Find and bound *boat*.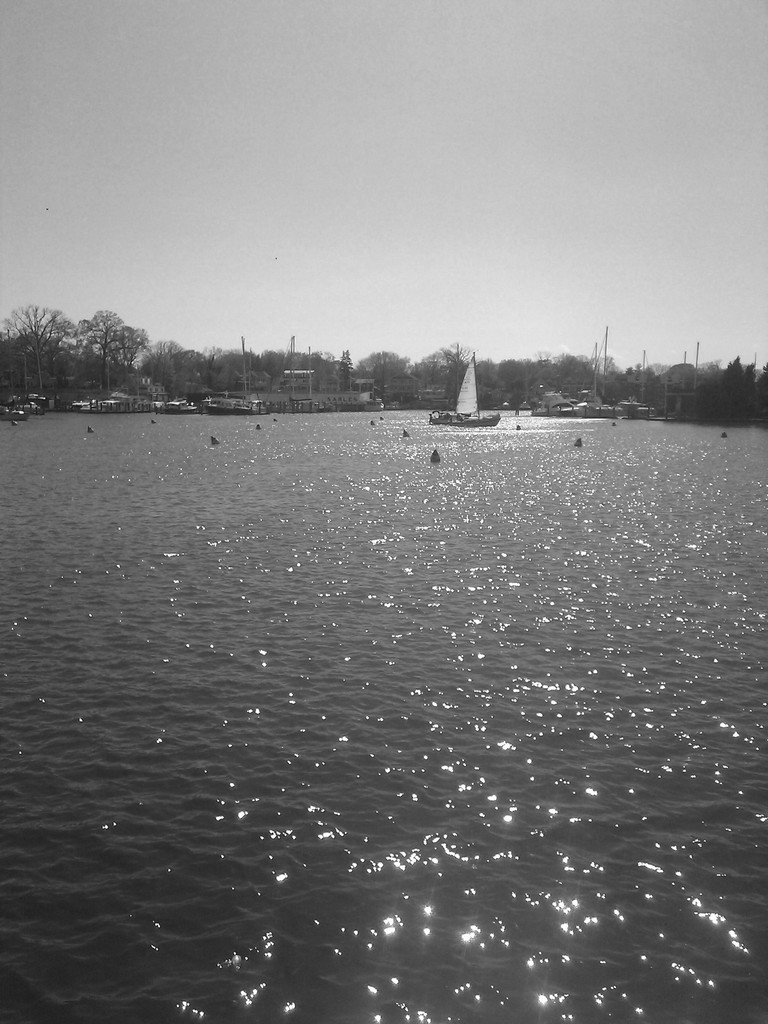
Bound: select_region(366, 396, 384, 410).
